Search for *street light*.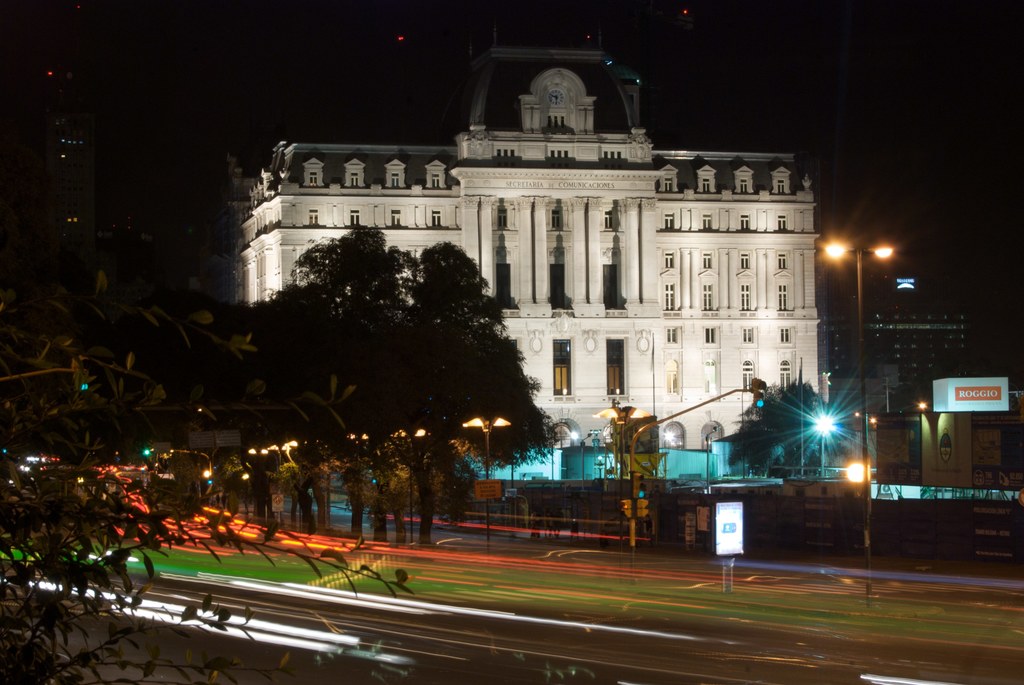
Found at locate(819, 240, 896, 595).
